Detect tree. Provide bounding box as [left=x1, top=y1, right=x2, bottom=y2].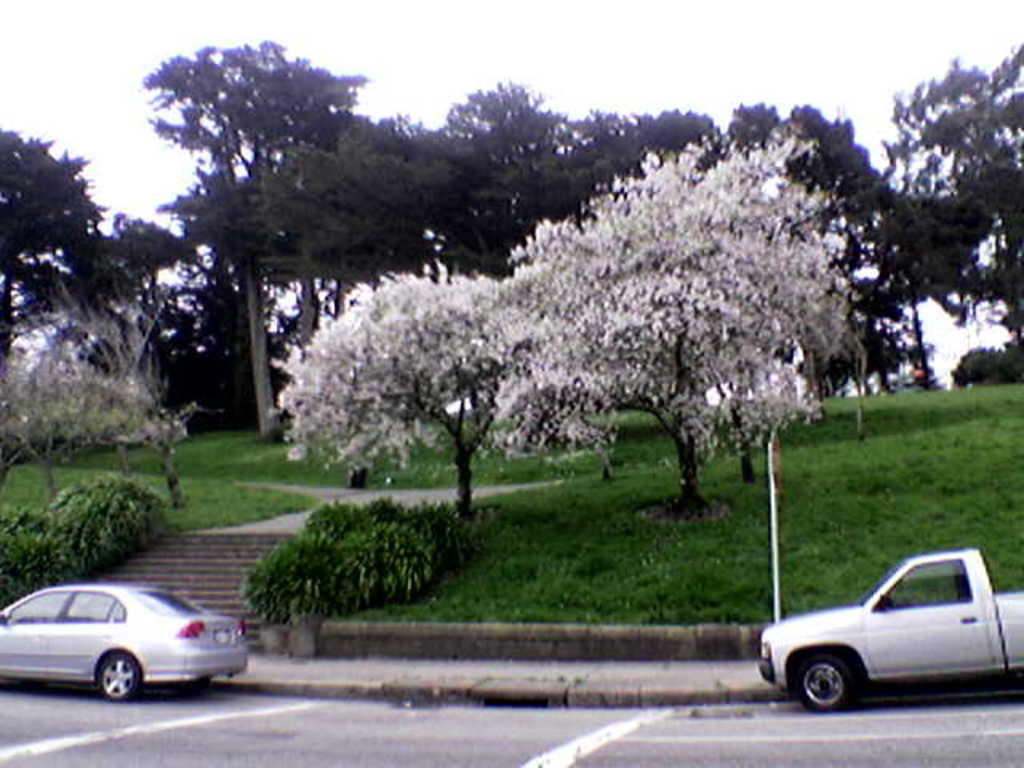
[left=48, top=213, right=192, bottom=501].
